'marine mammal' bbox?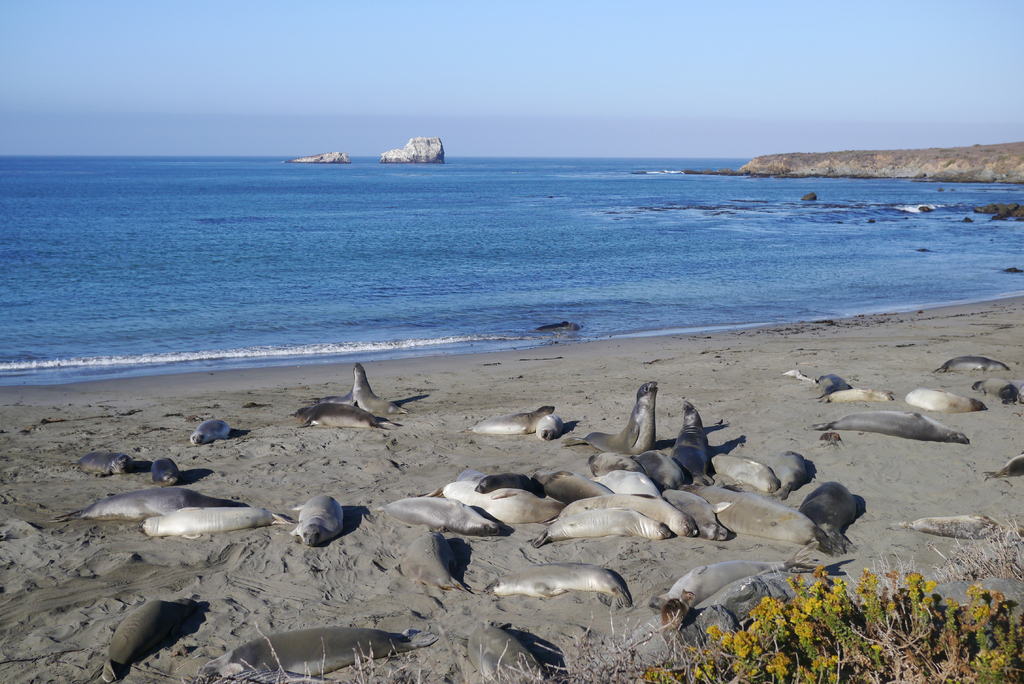
bbox(400, 526, 476, 592)
